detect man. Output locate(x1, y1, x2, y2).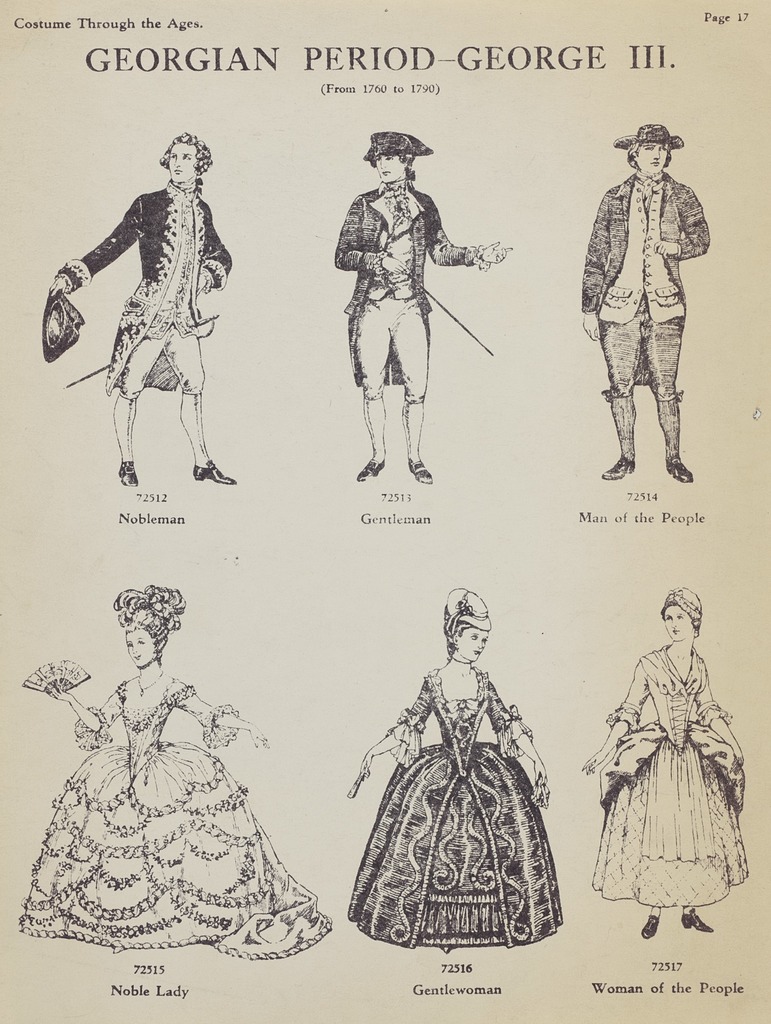
locate(54, 136, 236, 488).
